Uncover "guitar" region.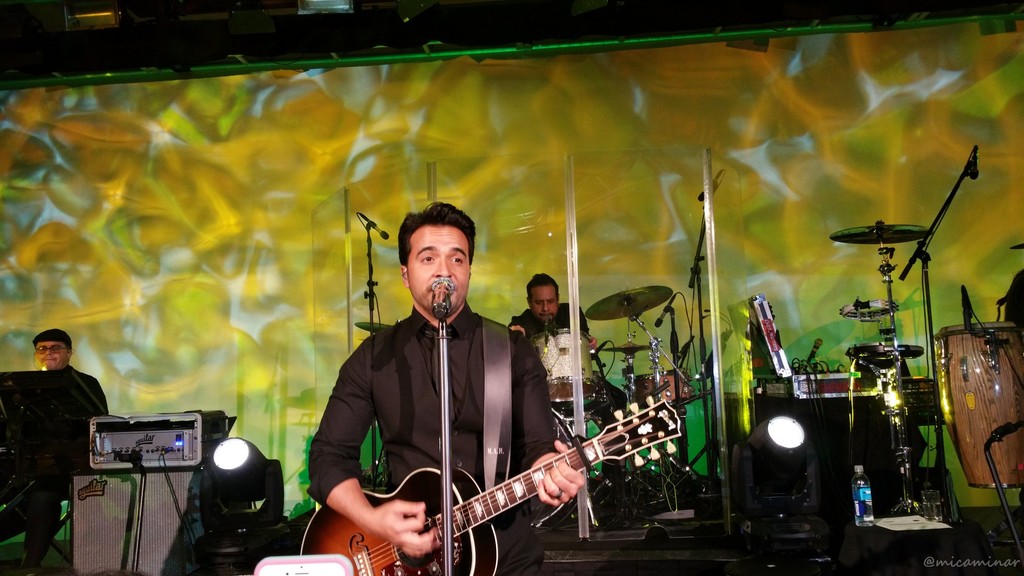
Uncovered: crop(291, 383, 692, 575).
